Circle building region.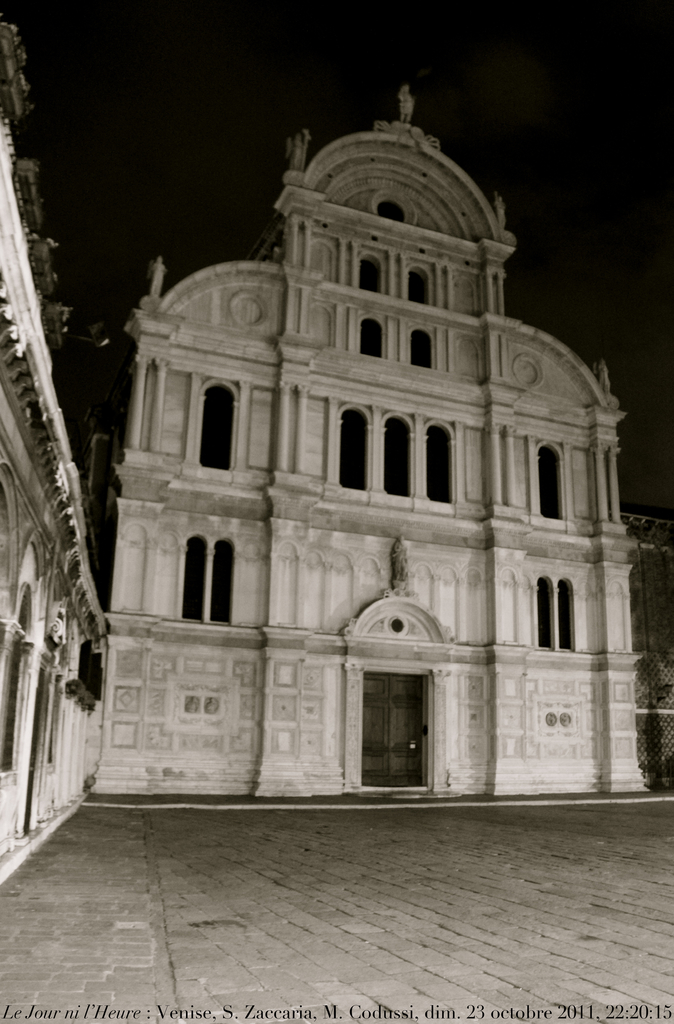
Region: <bbox>88, 80, 649, 788</bbox>.
